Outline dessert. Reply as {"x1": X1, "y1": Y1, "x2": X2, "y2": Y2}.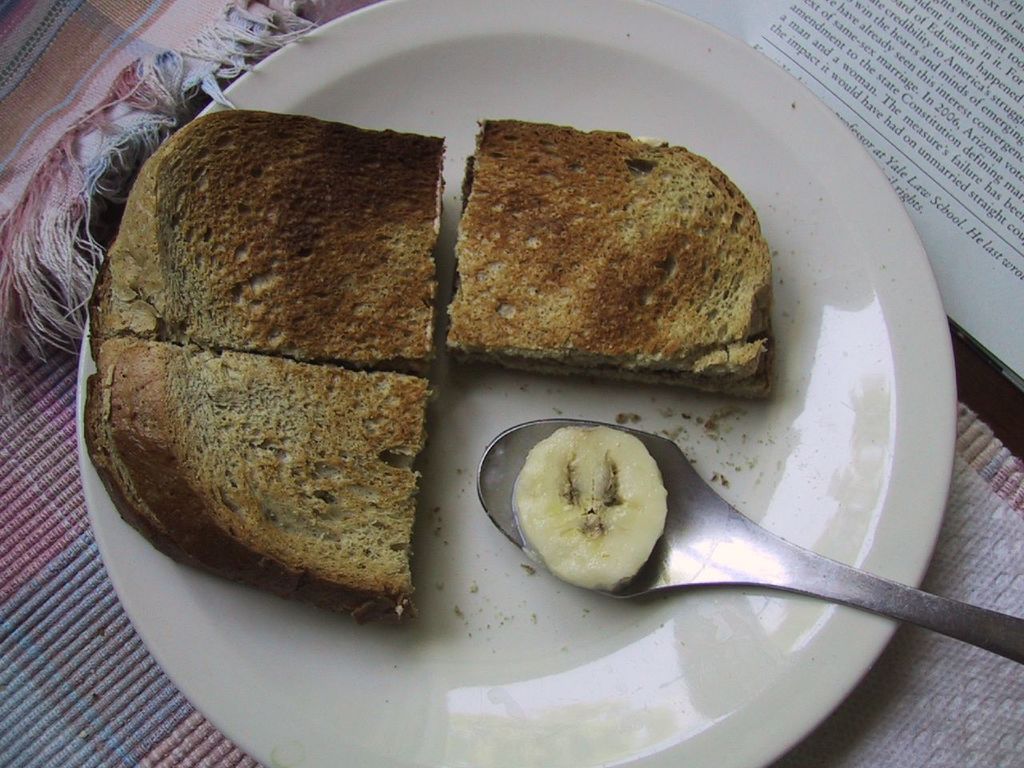
{"x1": 103, "y1": 109, "x2": 450, "y2": 359}.
